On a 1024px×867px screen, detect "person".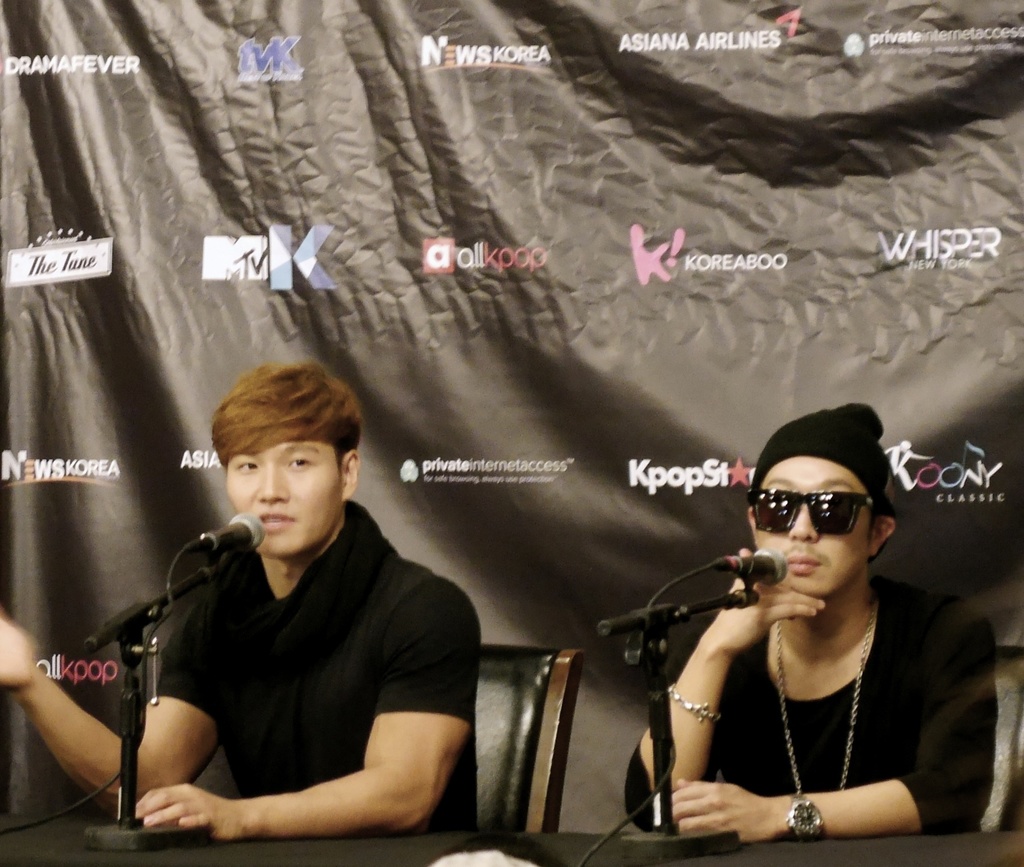
bbox=[634, 395, 1000, 866].
